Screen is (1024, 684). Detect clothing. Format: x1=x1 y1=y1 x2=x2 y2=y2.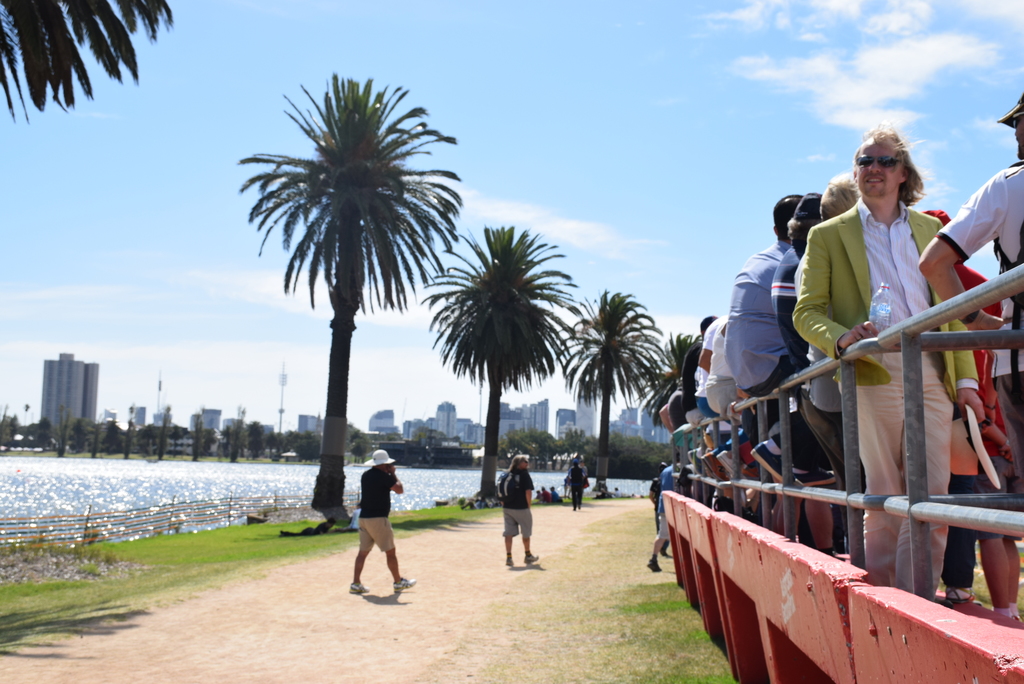
x1=783 y1=200 x2=972 y2=600.
